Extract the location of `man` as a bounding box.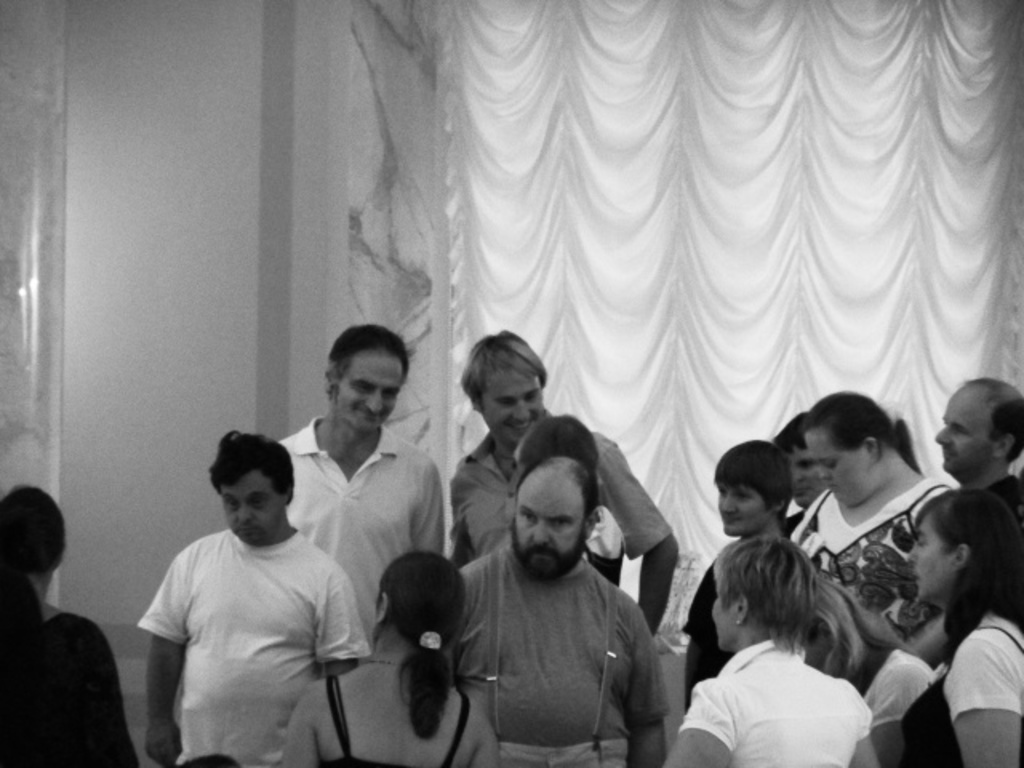
[left=930, top=378, right=1022, bottom=533].
